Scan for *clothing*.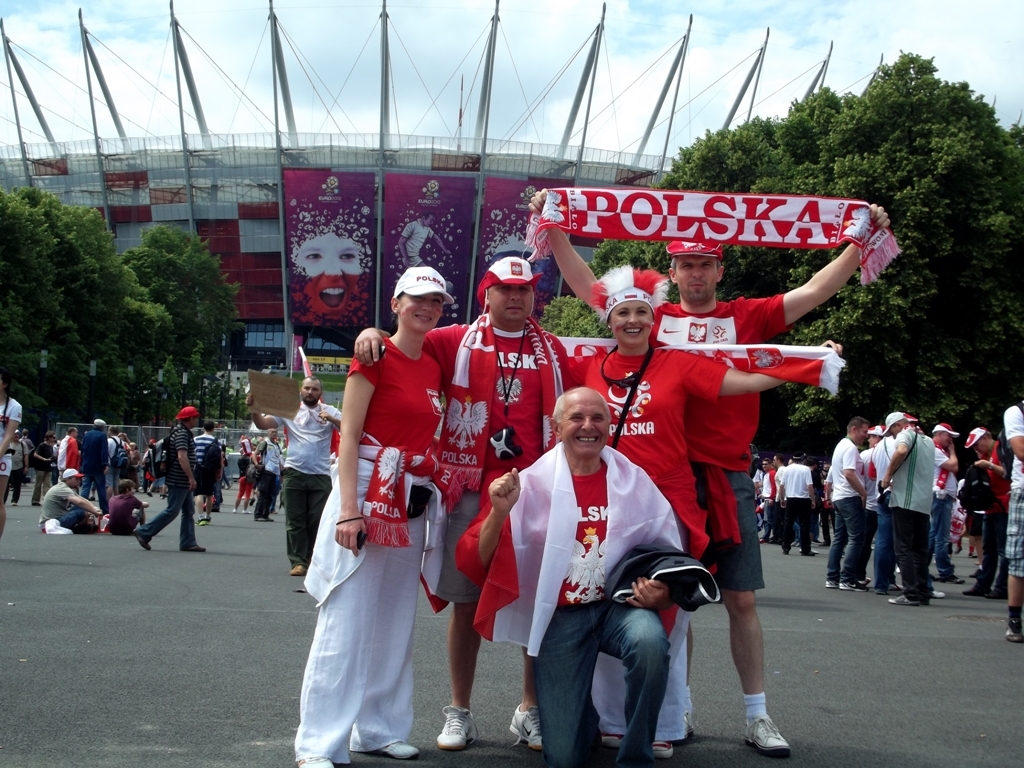
Scan result: box(78, 432, 107, 511).
